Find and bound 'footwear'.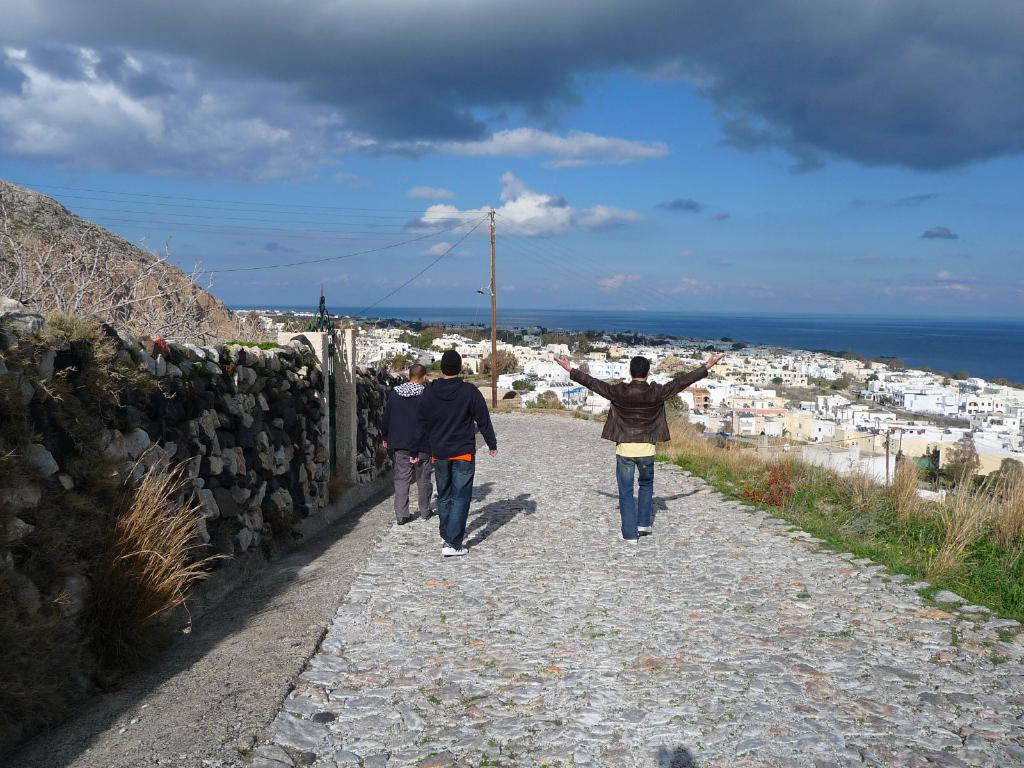
Bound: Rect(439, 536, 470, 559).
